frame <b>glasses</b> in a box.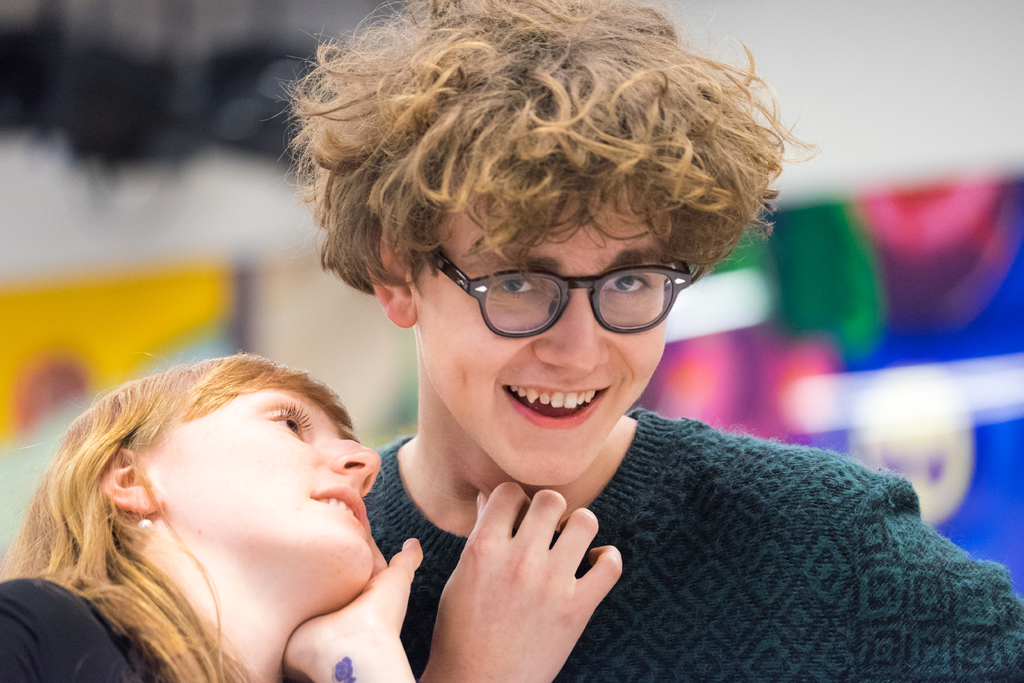
region(415, 234, 691, 343).
